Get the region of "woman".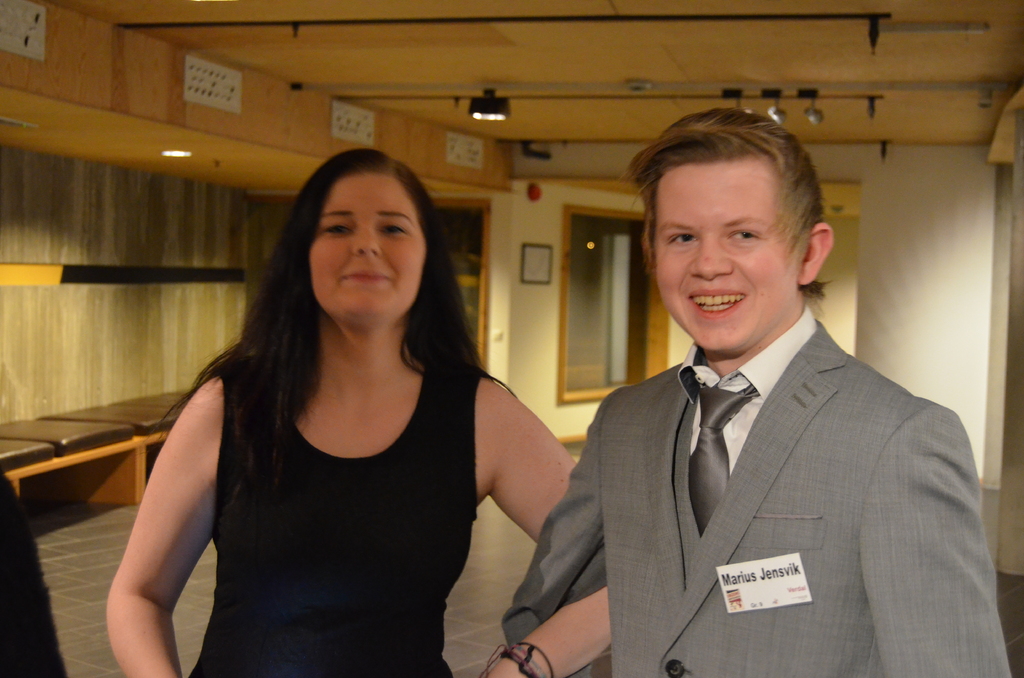
{"x1": 120, "y1": 129, "x2": 554, "y2": 677}.
